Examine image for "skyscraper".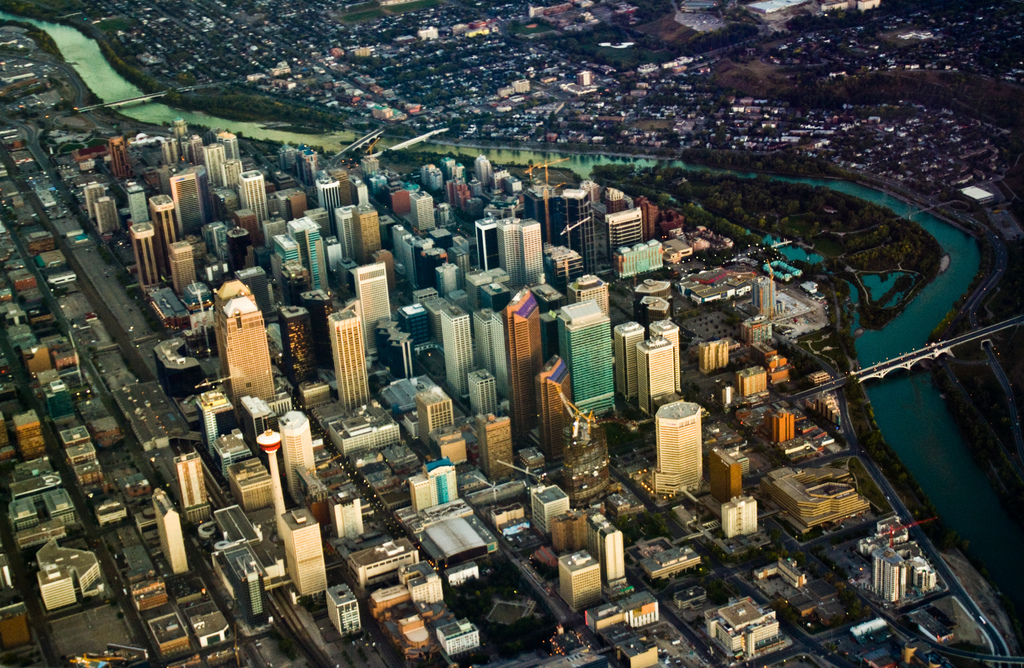
Examination result: select_region(84, 183, 108, 218).
